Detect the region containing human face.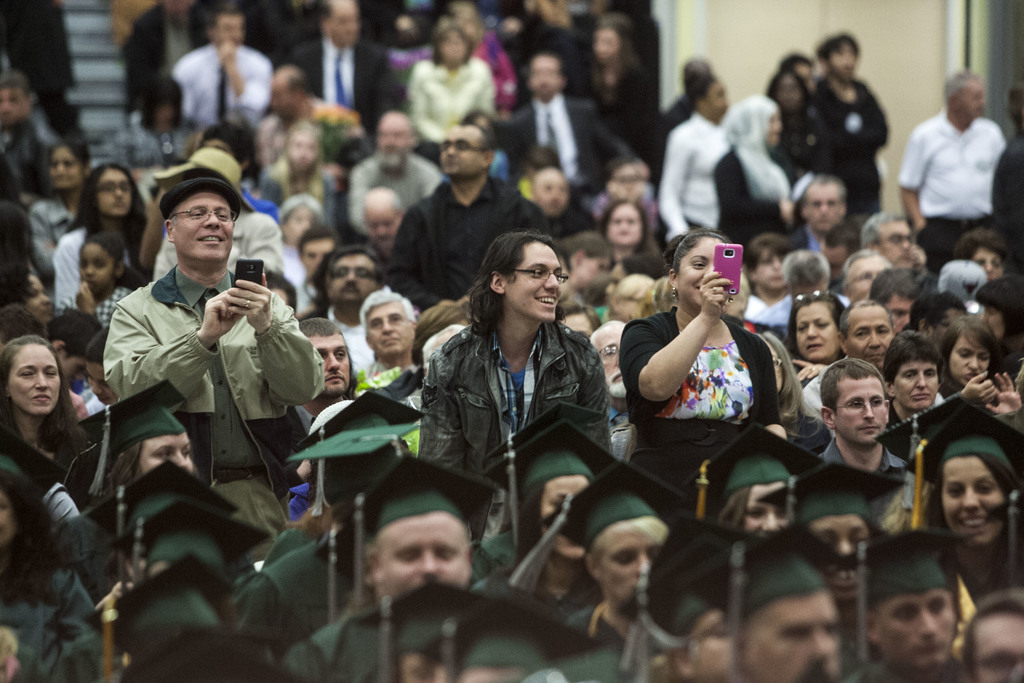
{"left": 328, "top": 8, "right": 362, "bottom": 56}.
